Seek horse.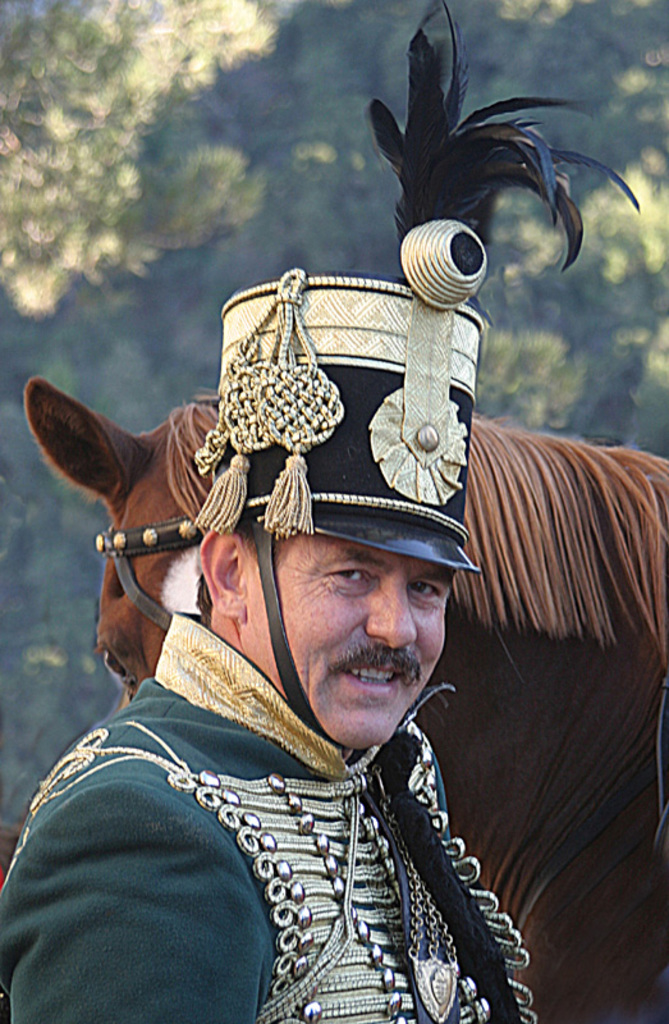
detection(19, 371, 664, 1018).
